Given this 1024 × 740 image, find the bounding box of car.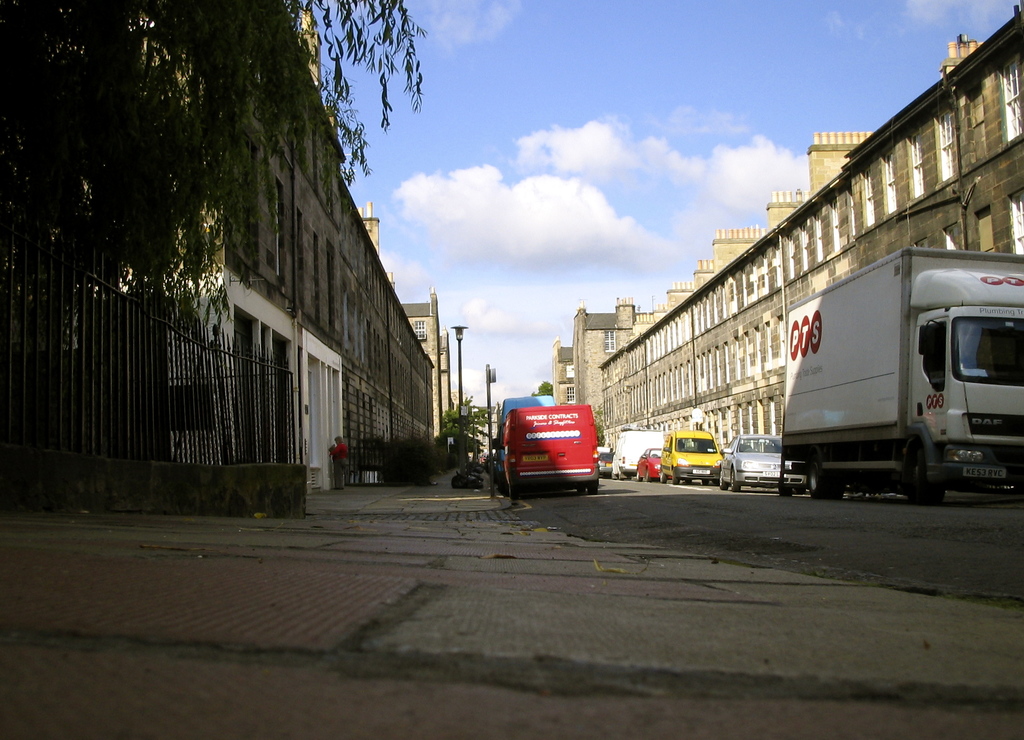
<bbox>594, 448, 611, 471</bbox>.
